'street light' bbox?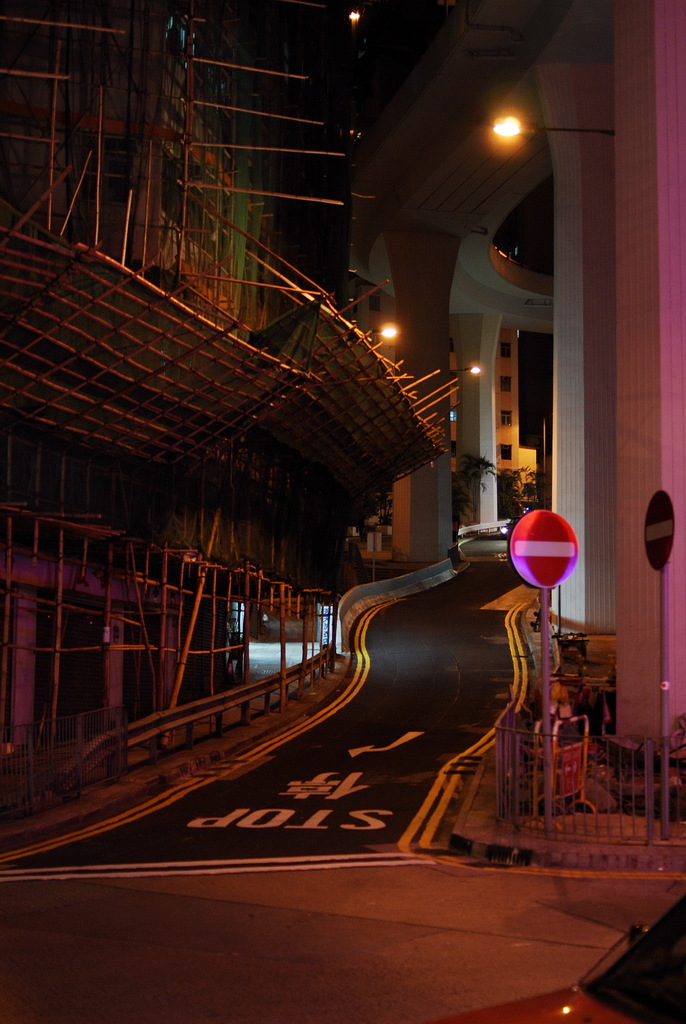
(x1=420, y1=362, x2=482, y2=381)
